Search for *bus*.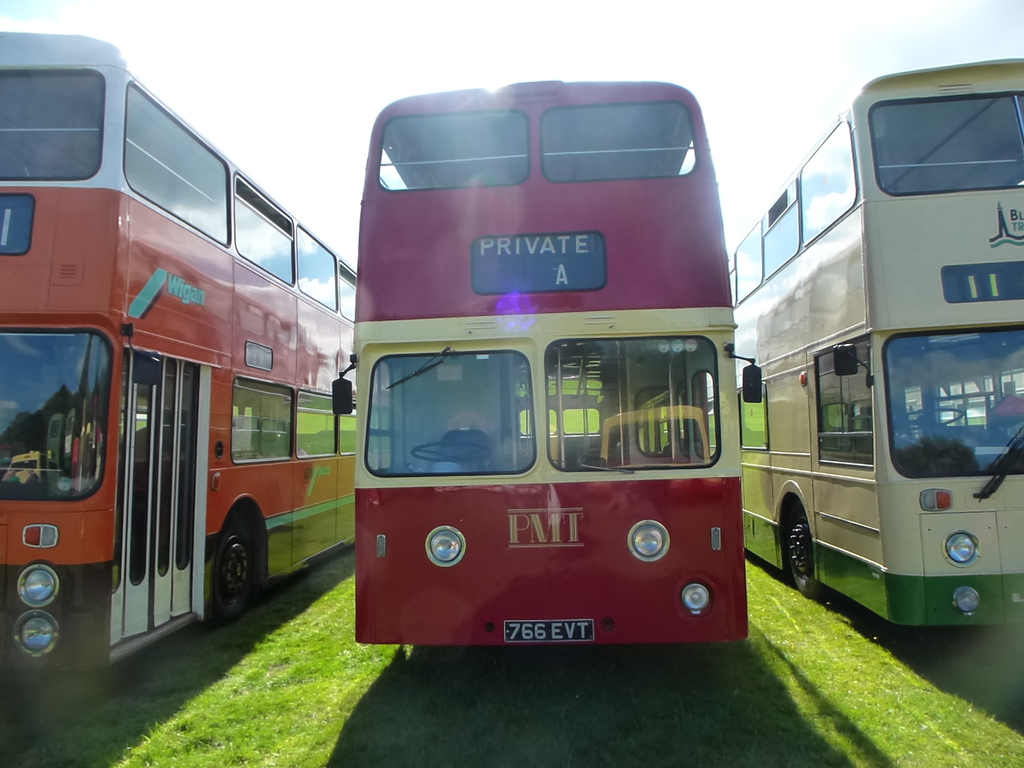
Found at [x1=664, y1=50, x2=1023, y2=627].
